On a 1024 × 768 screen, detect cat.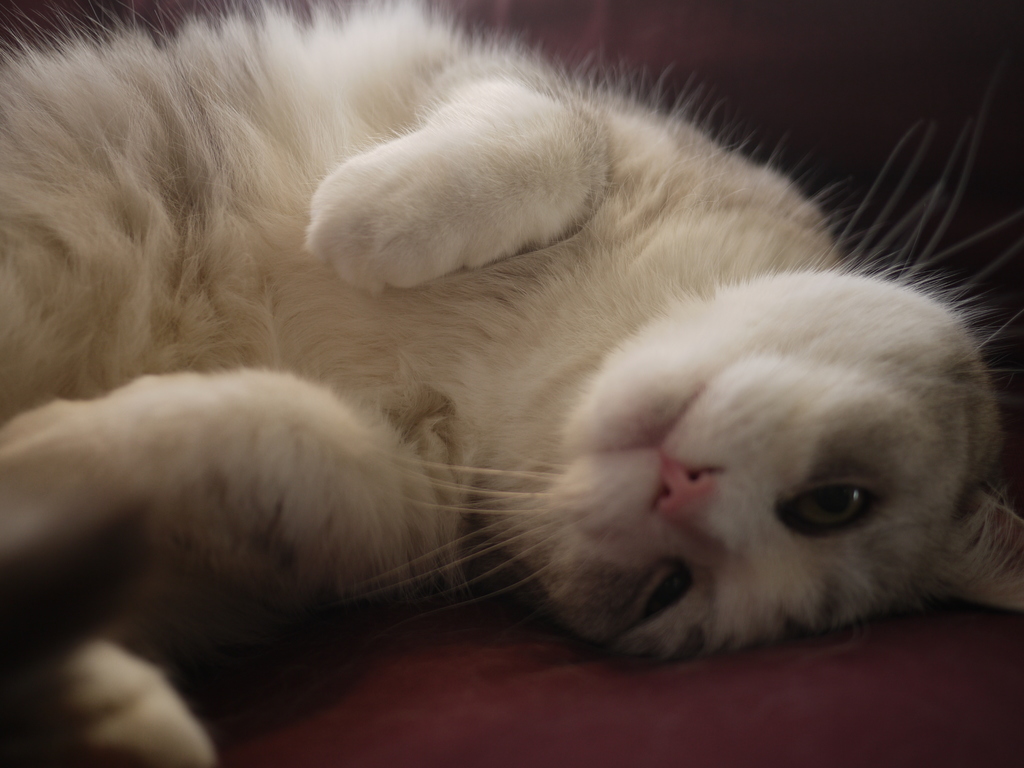
{"x1": 0, "y1": 0, "x2": 1023, "y2": 767}.
